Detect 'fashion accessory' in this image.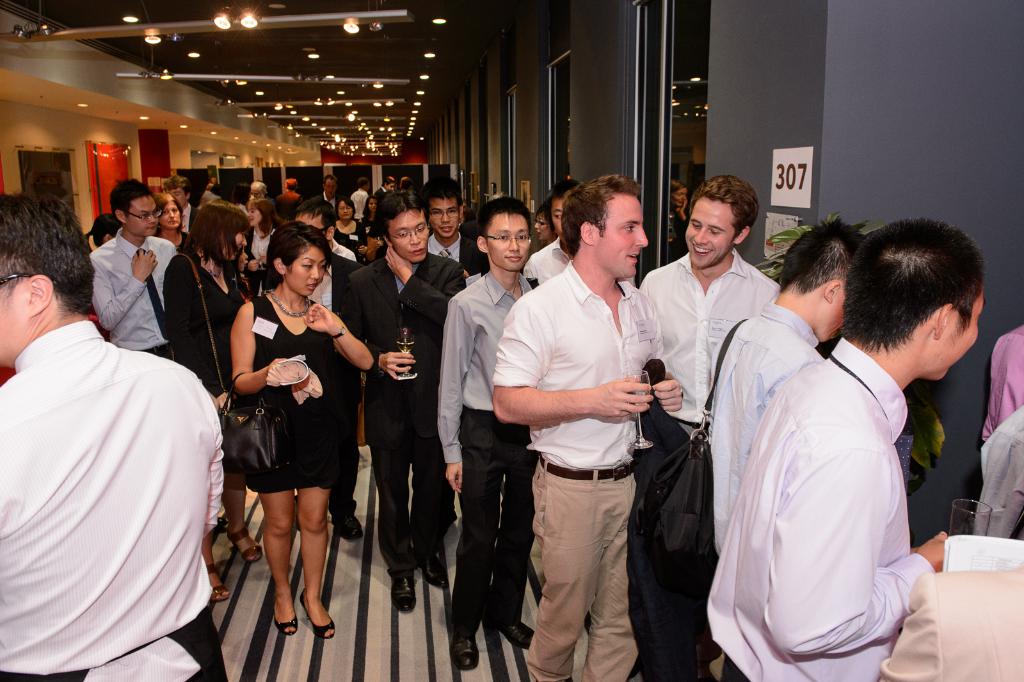
Detection: <region>530, 451, 635, 484</region>.
